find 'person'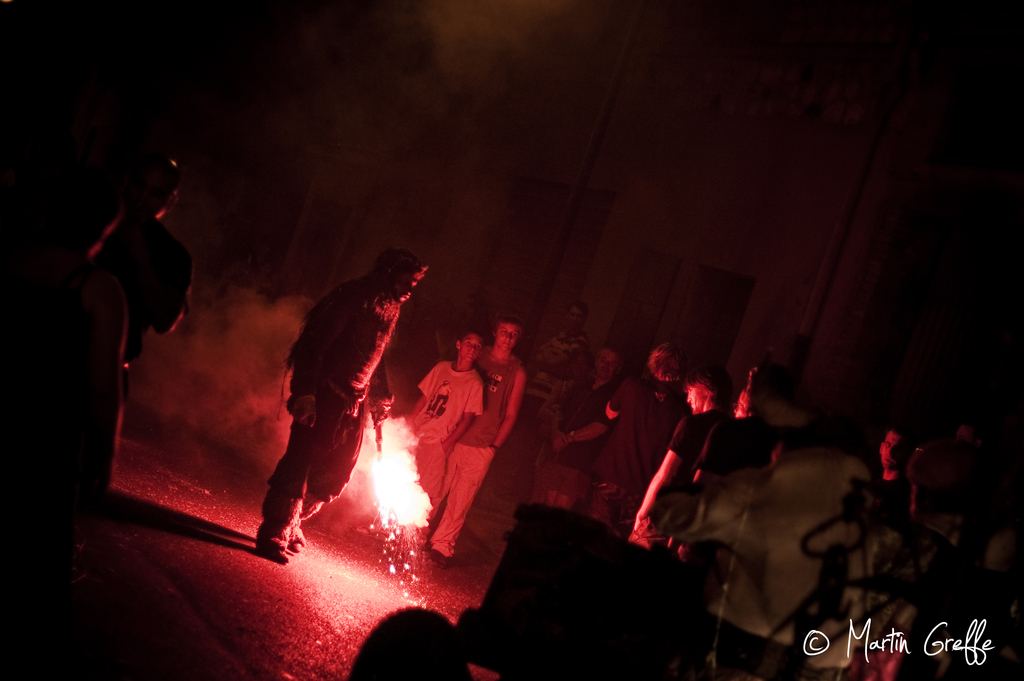
(425,311,532,563)
